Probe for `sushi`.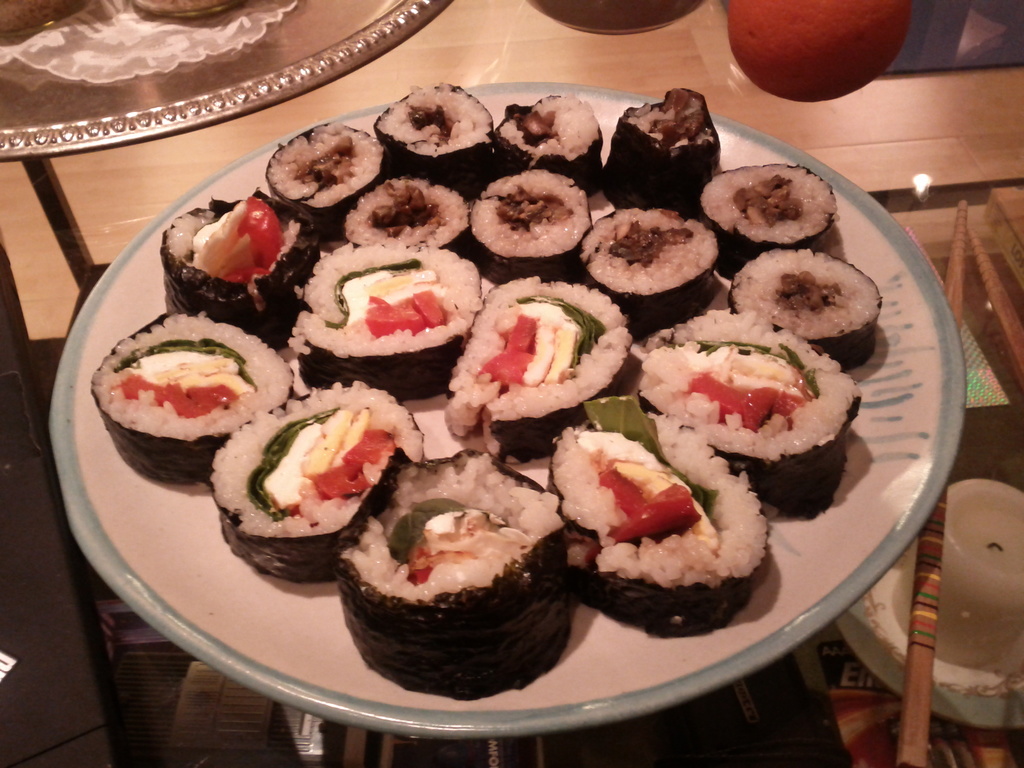
Probe result: Rect(339, 449, 574, 695).
